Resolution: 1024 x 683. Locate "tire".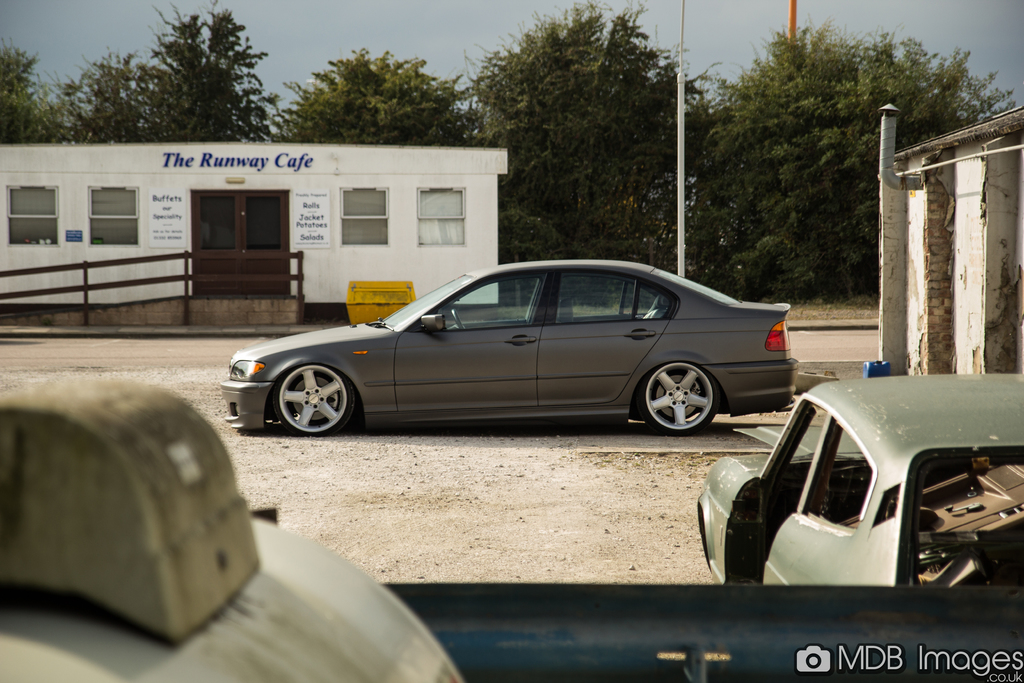
262, 354, 357, 443.
